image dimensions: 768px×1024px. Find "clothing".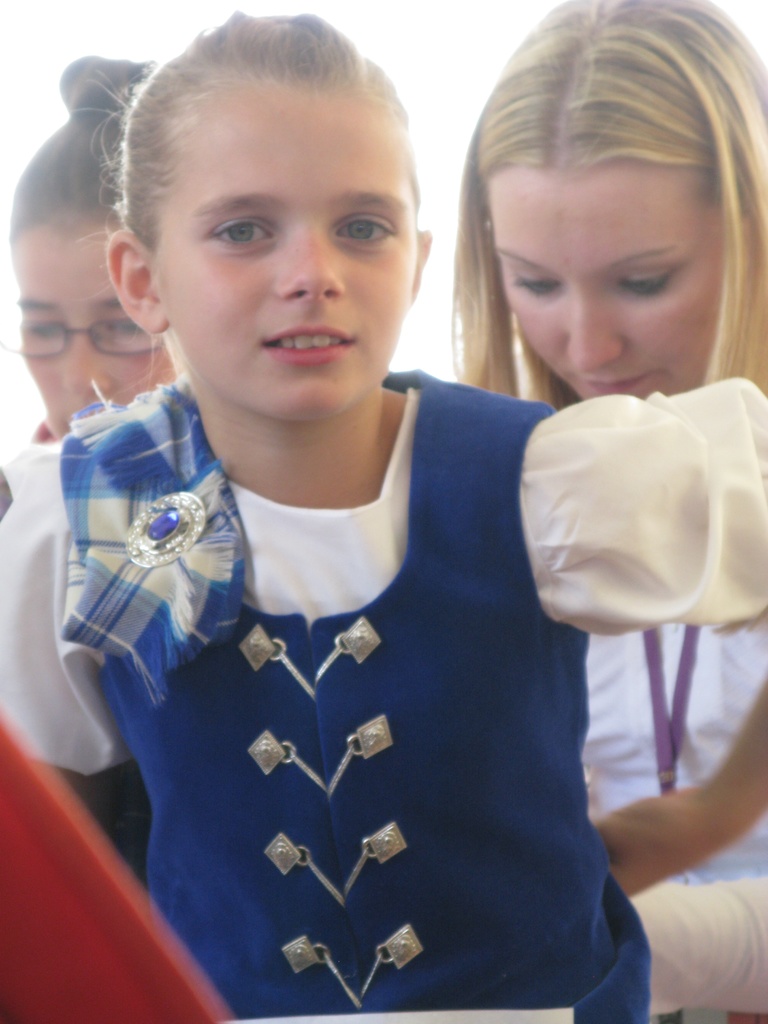
570:626:767:888.
